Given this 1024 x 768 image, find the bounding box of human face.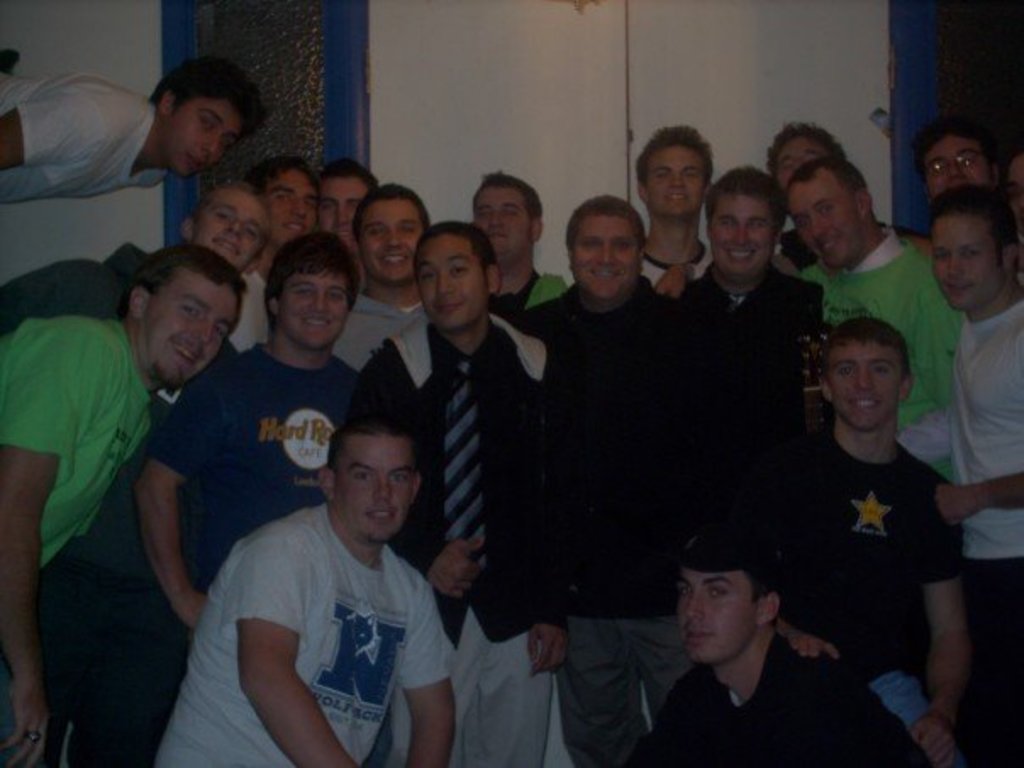
crop(773, 137, 827, 193).
